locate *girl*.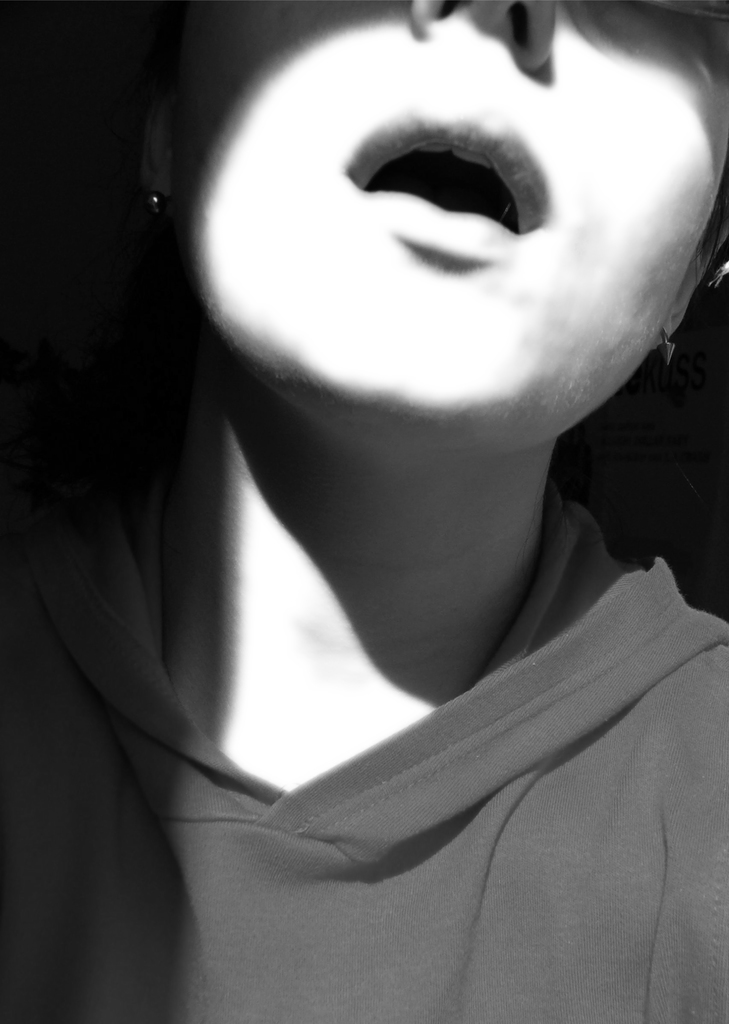
Bounding box: crop(0, 0, 728, 1023).
